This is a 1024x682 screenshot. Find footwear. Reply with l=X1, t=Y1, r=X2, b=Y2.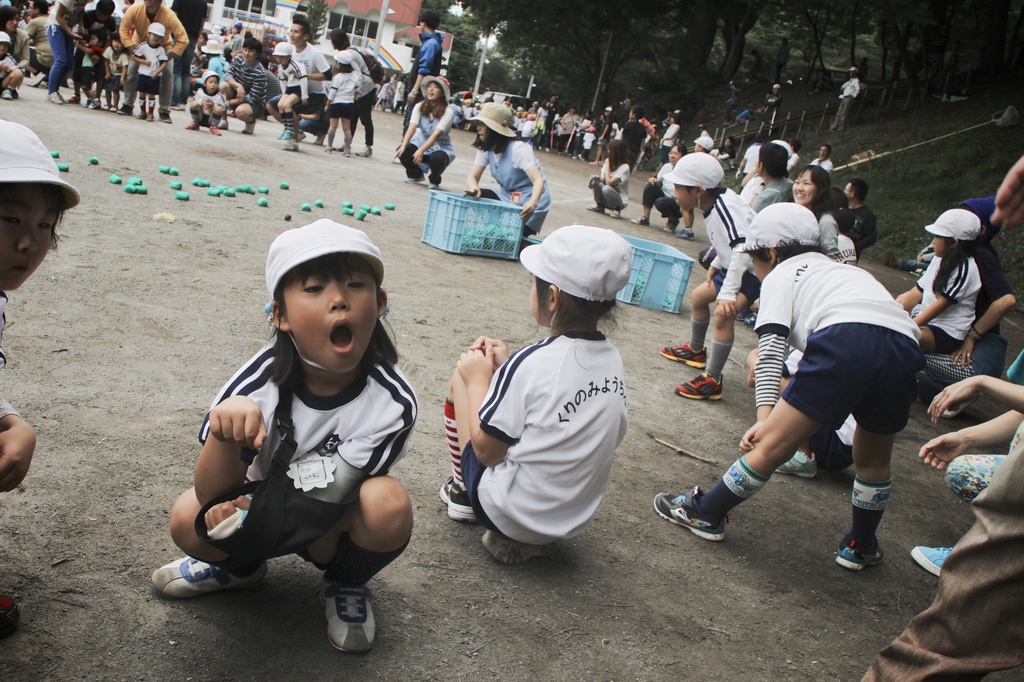
l=834, t=530, r=886, b=571.
